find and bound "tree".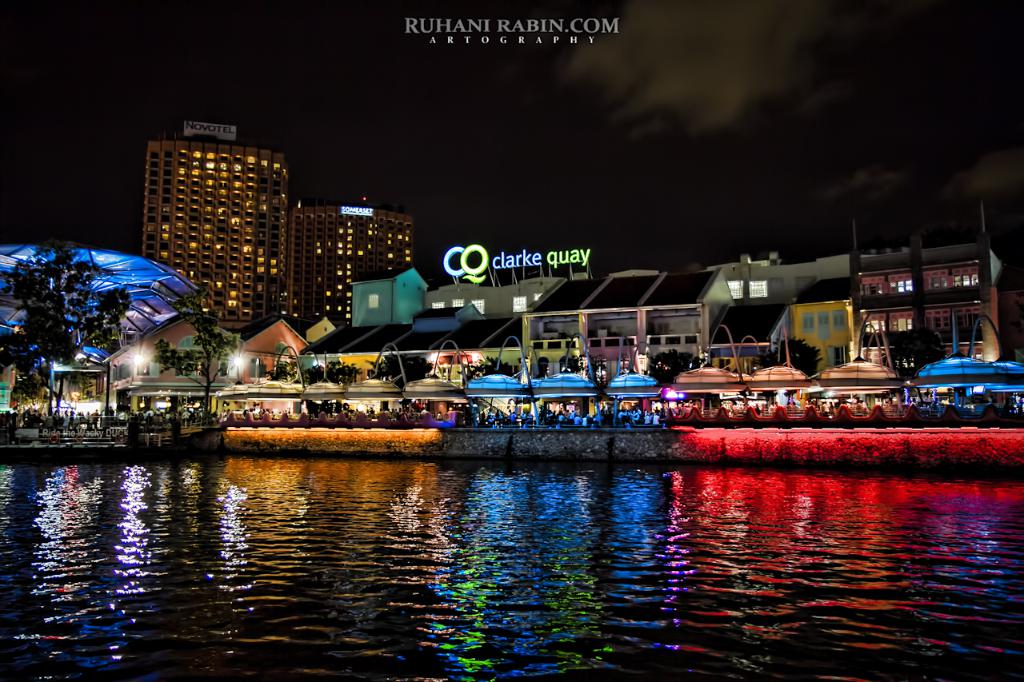
Bound: 270:354:297:385.
